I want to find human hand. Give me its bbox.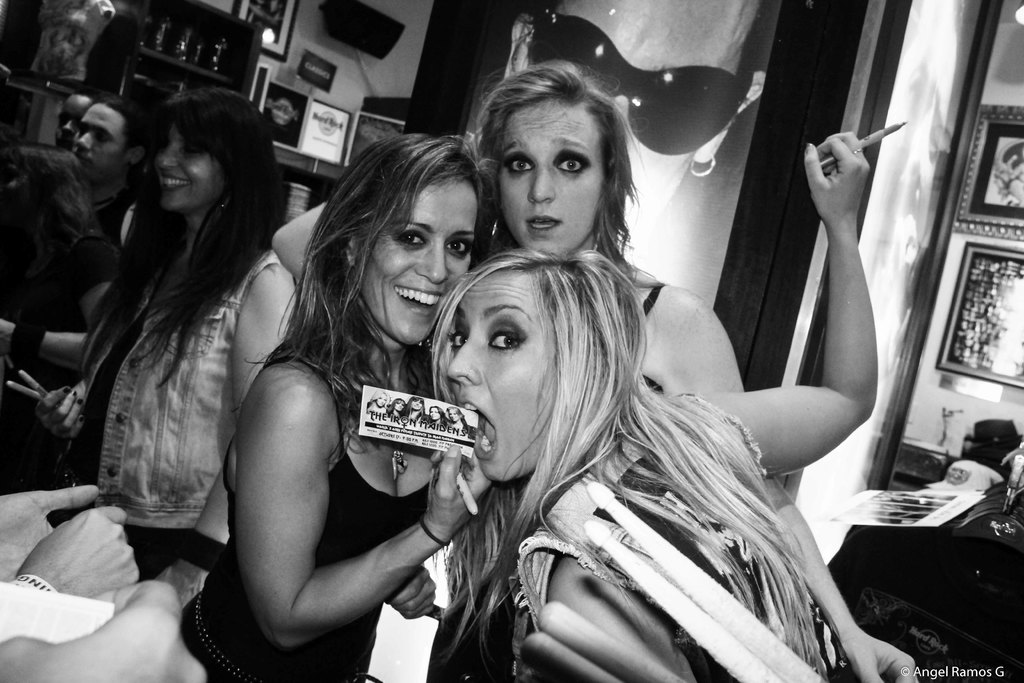
0,580,205,682.
